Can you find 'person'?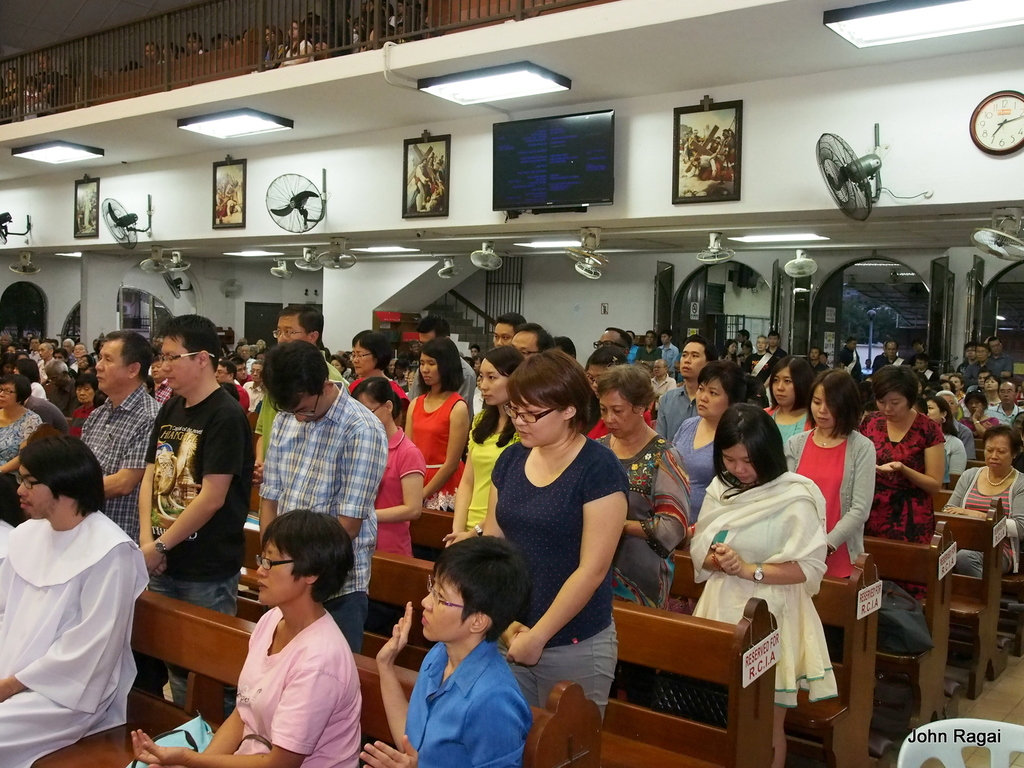
Yes, bounding box: locate(748, 330, 772, 396).
